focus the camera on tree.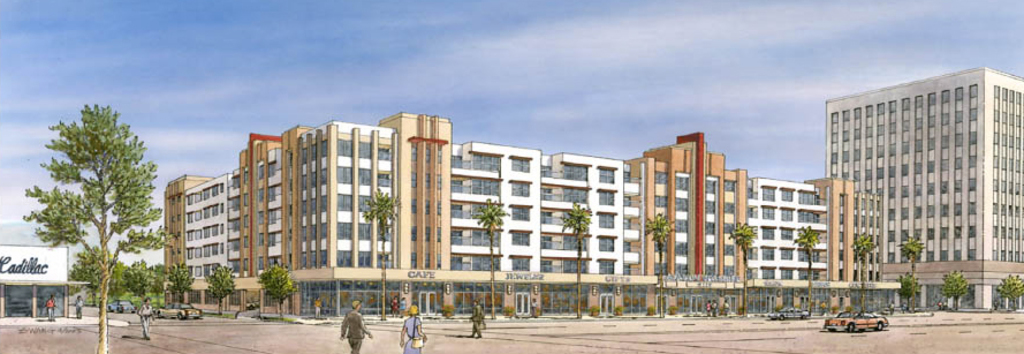
Focus region: crop(996, 273, 1023, 311).
